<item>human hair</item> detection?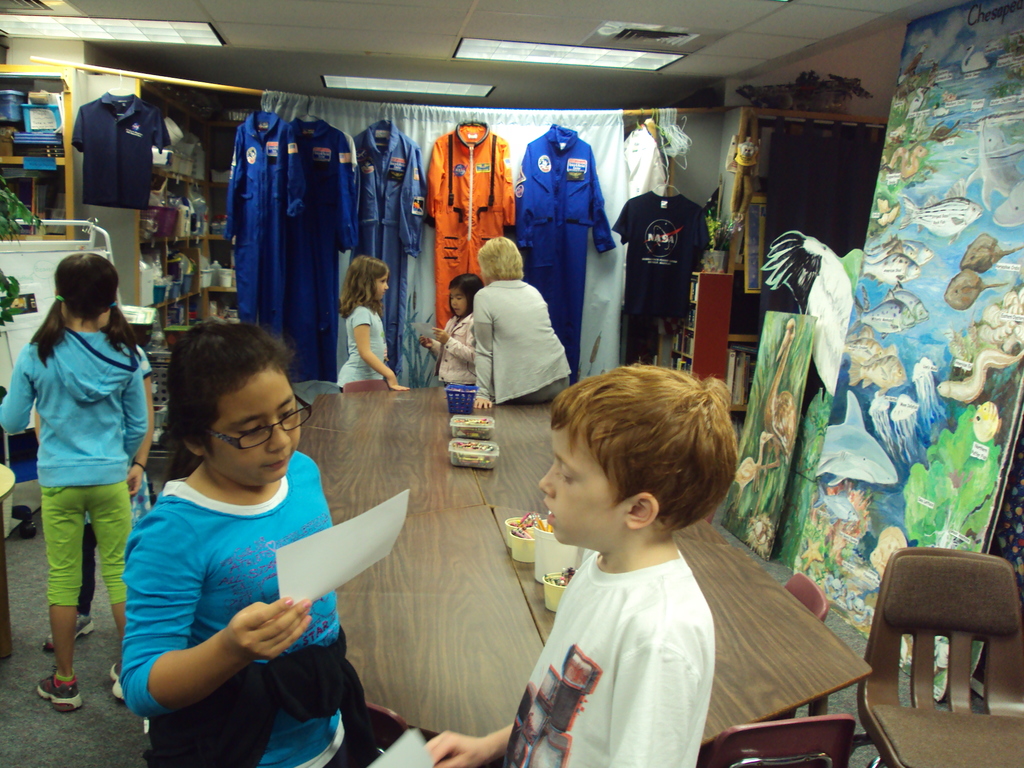
select_region(476, 234, 524, 278)
